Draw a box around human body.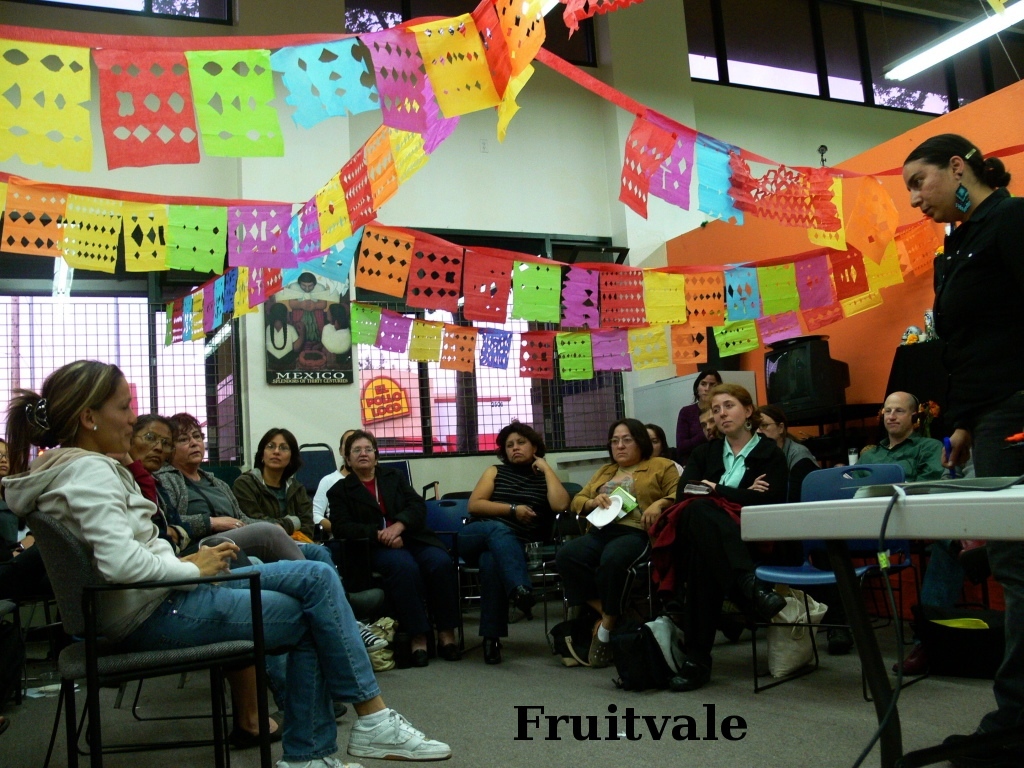
<region>848, 389, 949, 480</region>.
